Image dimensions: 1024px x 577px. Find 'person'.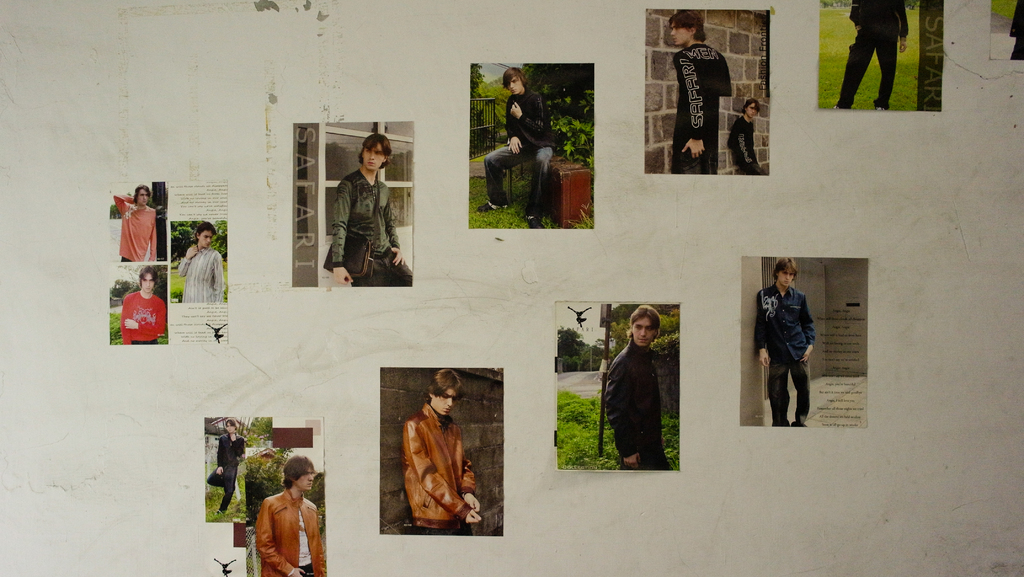
(x1=111, y1=181, x2=157, y2=261).
